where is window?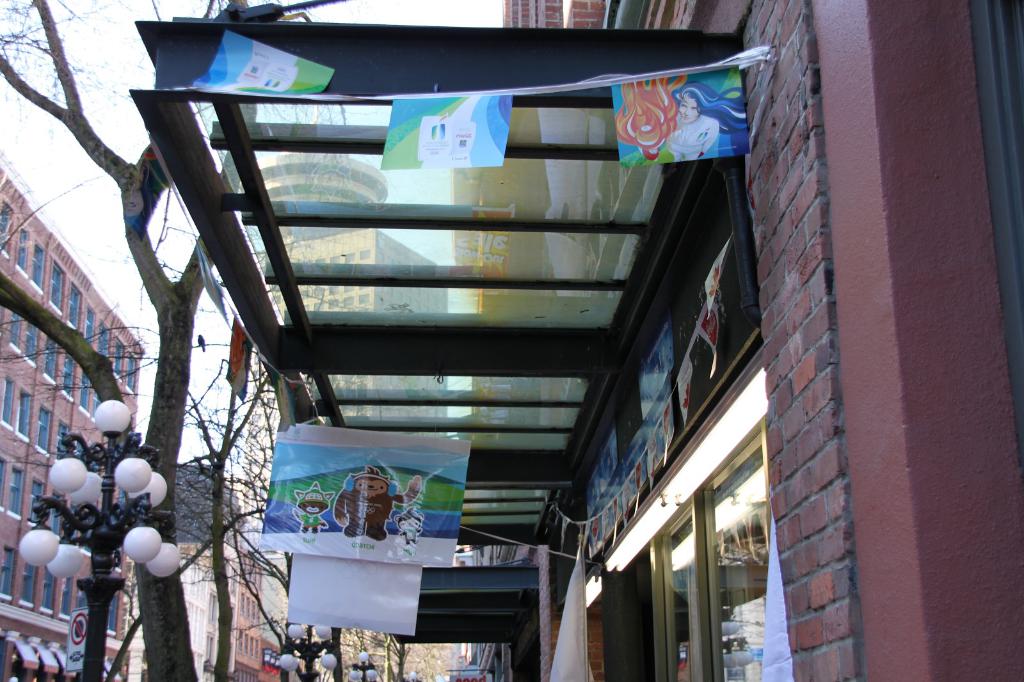
rect(59, 354, 77, 397).
